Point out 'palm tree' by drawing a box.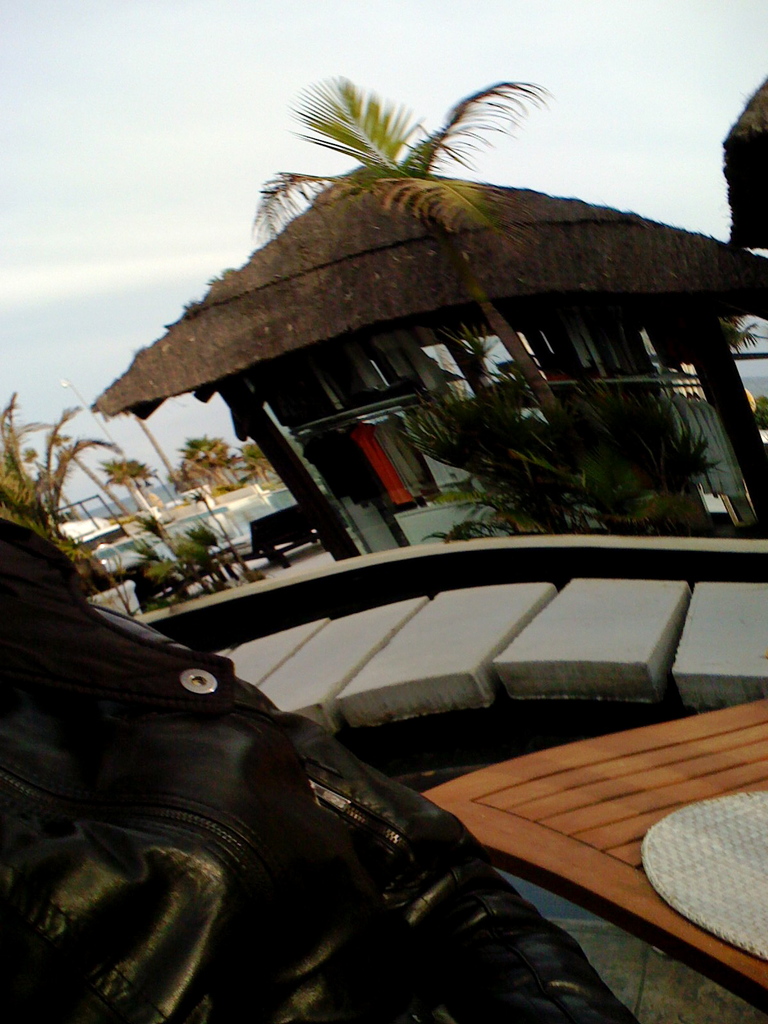
(left=180, top=58, right=725, bottom=534).
